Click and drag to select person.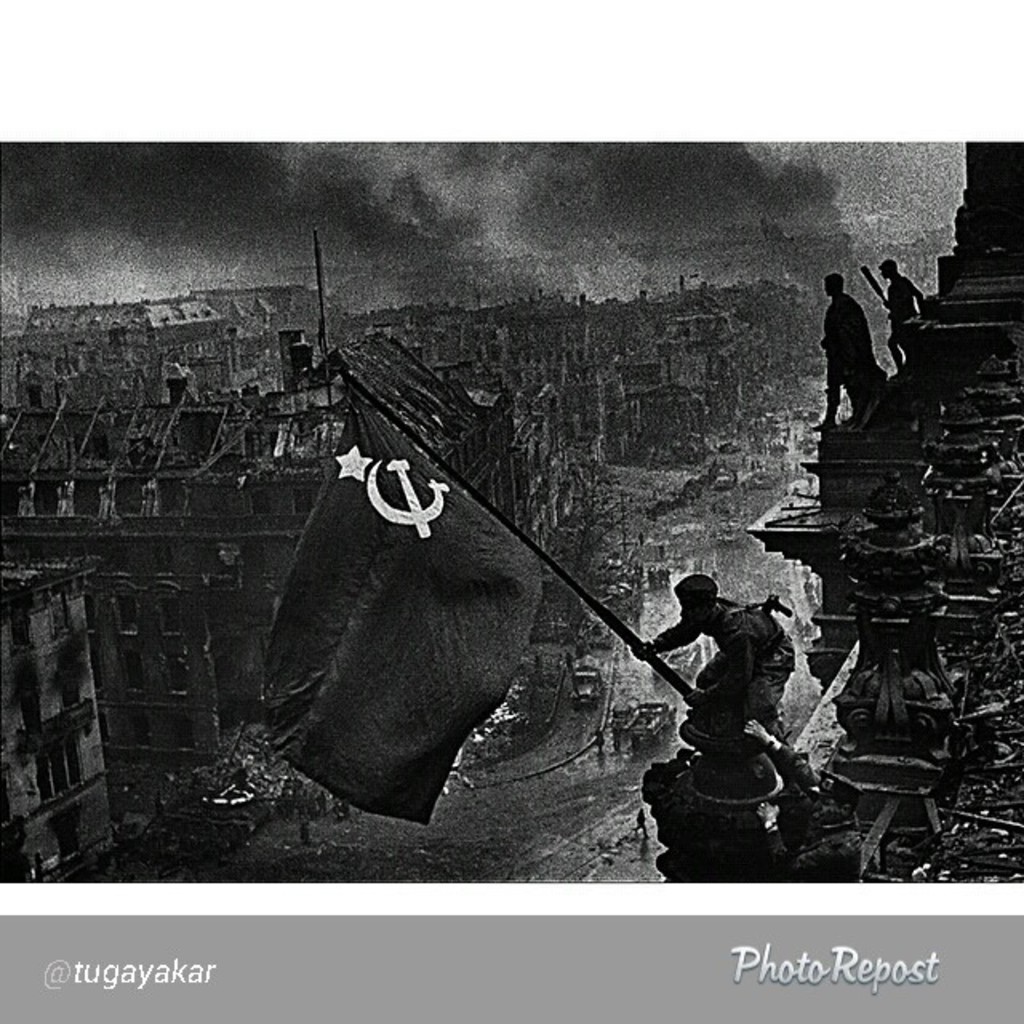
Selection: rect(810, 272, 885, 435).
